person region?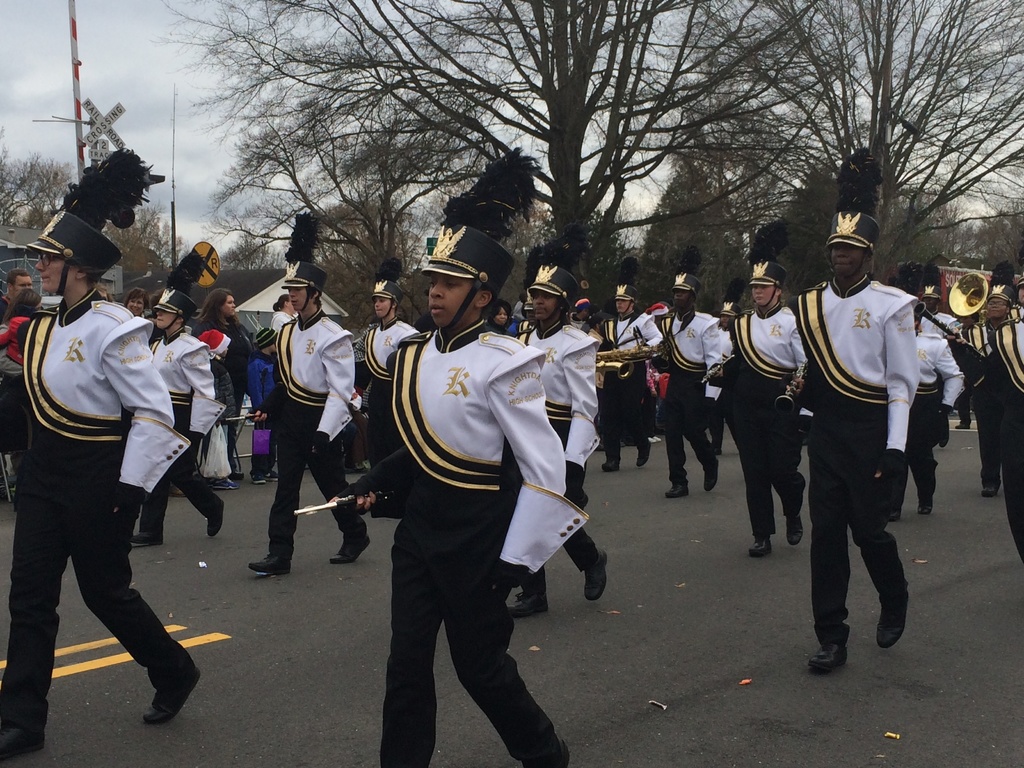
crop(0, 287, 44, 362)
